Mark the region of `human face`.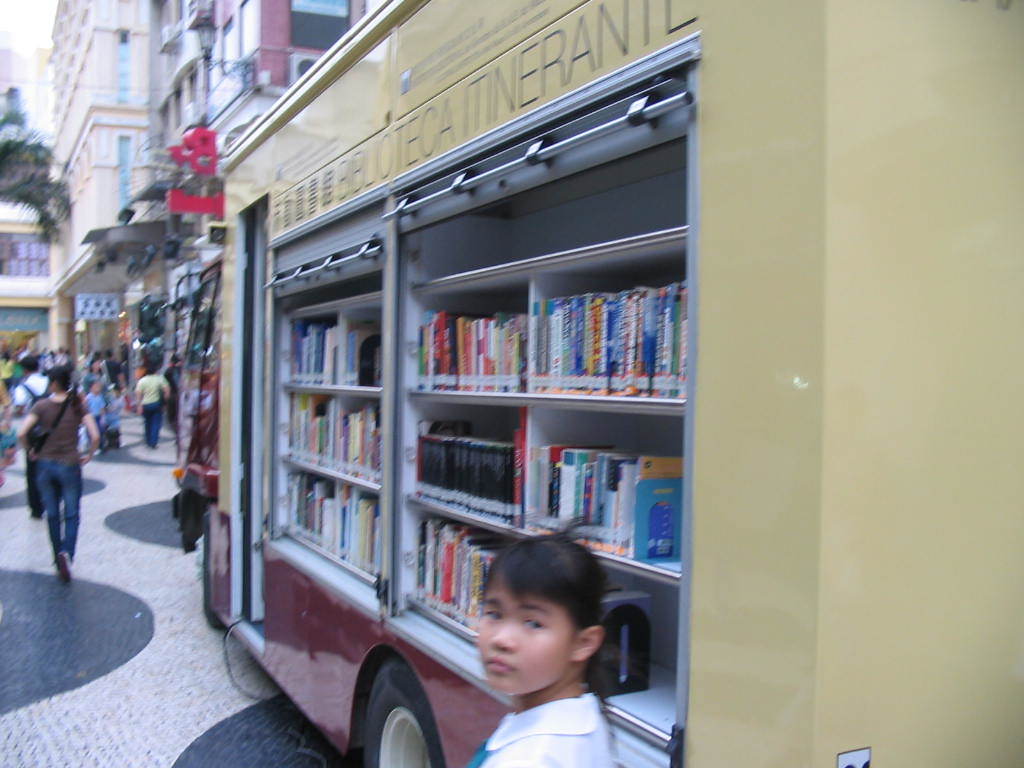
Region: BBox(480, 585, 567, 701).
